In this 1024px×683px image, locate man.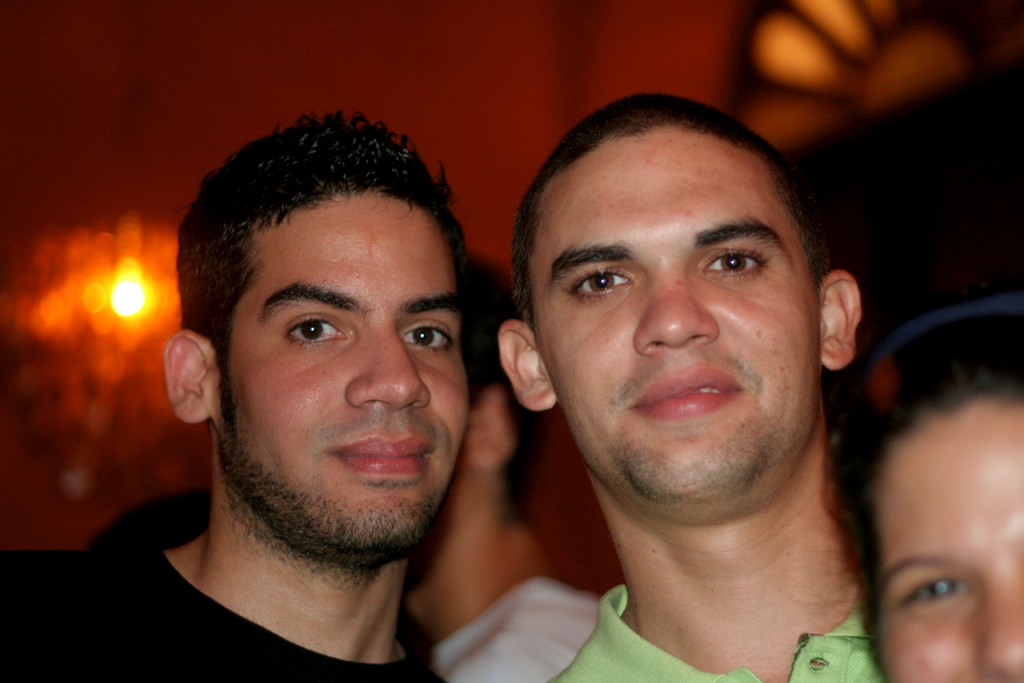
Bounding box: {"x1": 0, "y1": 114, "x2": 472, "y2": 682}.
